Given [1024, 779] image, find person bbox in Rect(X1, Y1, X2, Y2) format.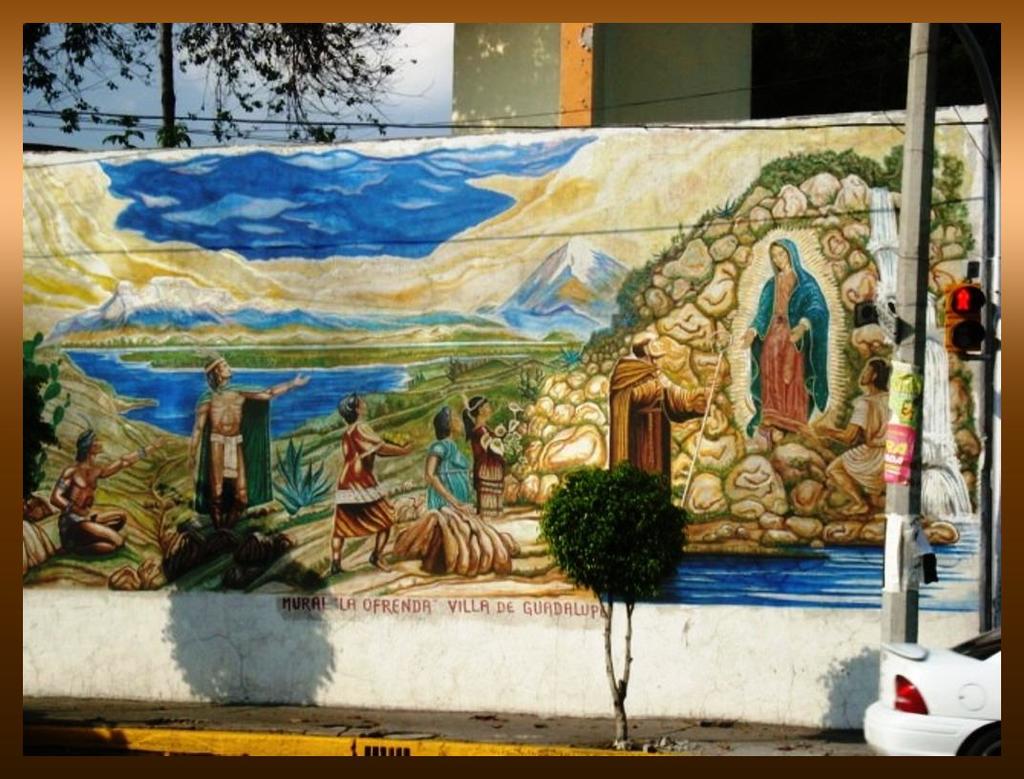
Rect(610, 329, 718, 479).
